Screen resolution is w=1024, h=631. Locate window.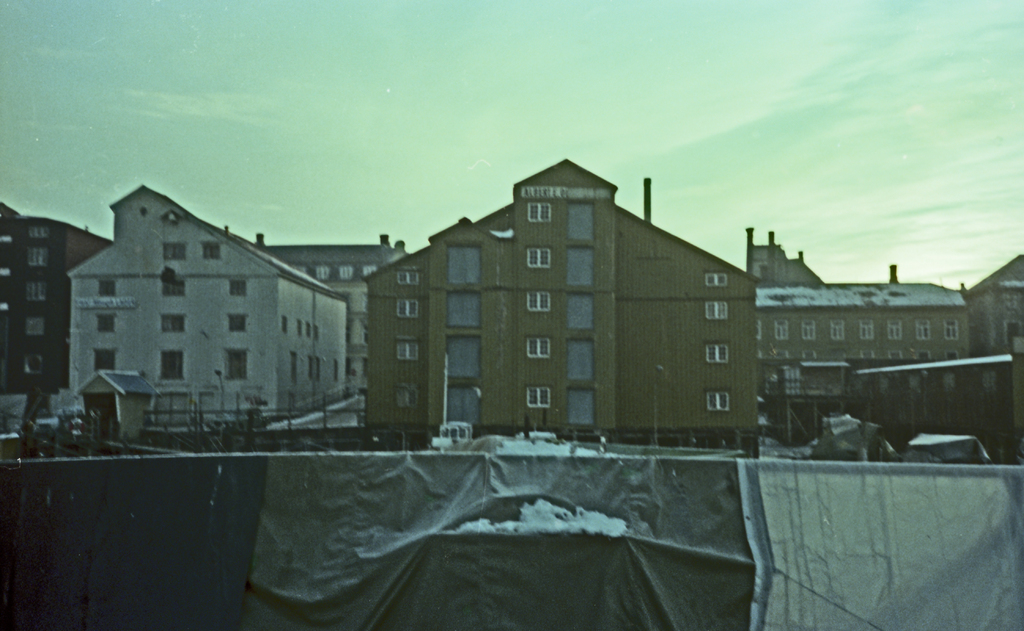
[26, 224, 51, 239].
